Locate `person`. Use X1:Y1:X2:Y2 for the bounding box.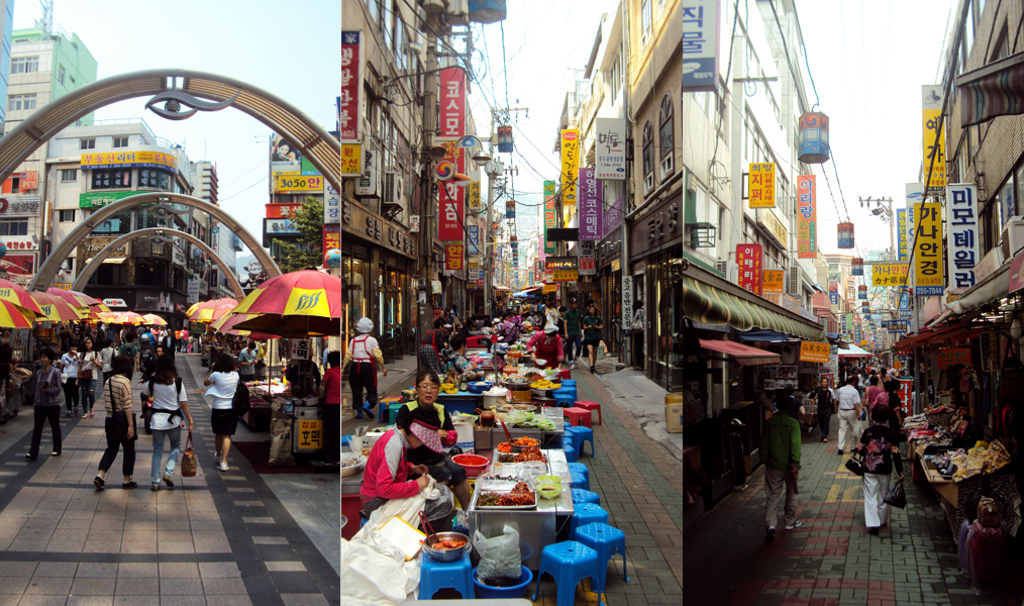
581:300:606:371.
